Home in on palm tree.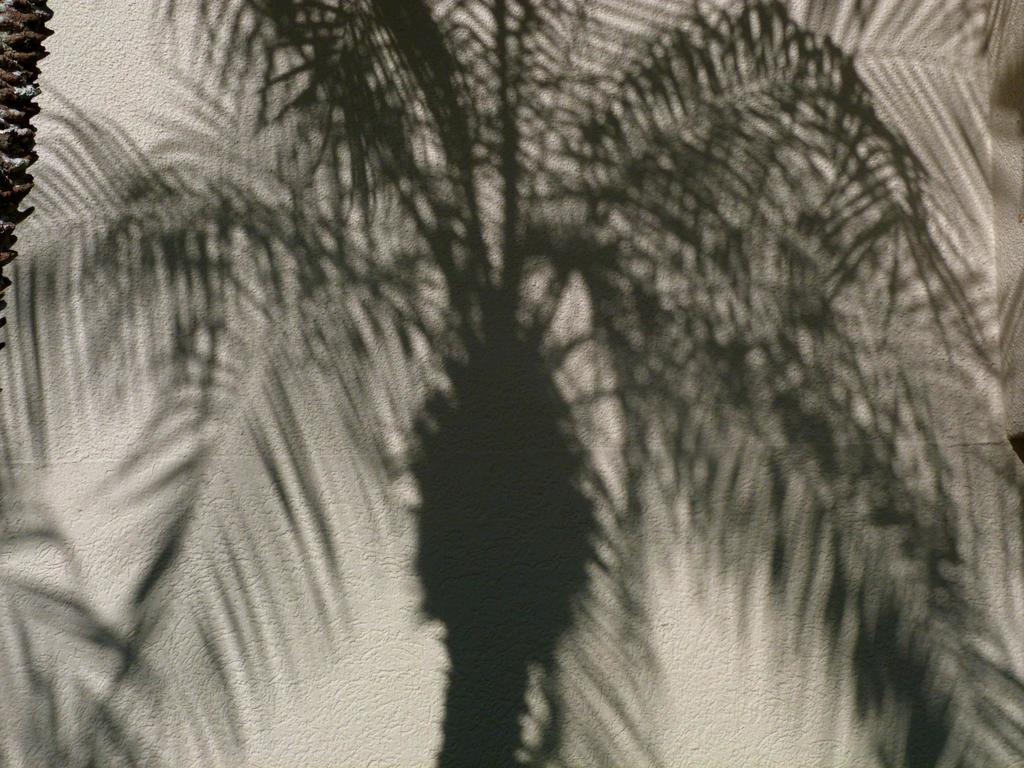
Homed in at BBox(154, 19, 990, 767).
